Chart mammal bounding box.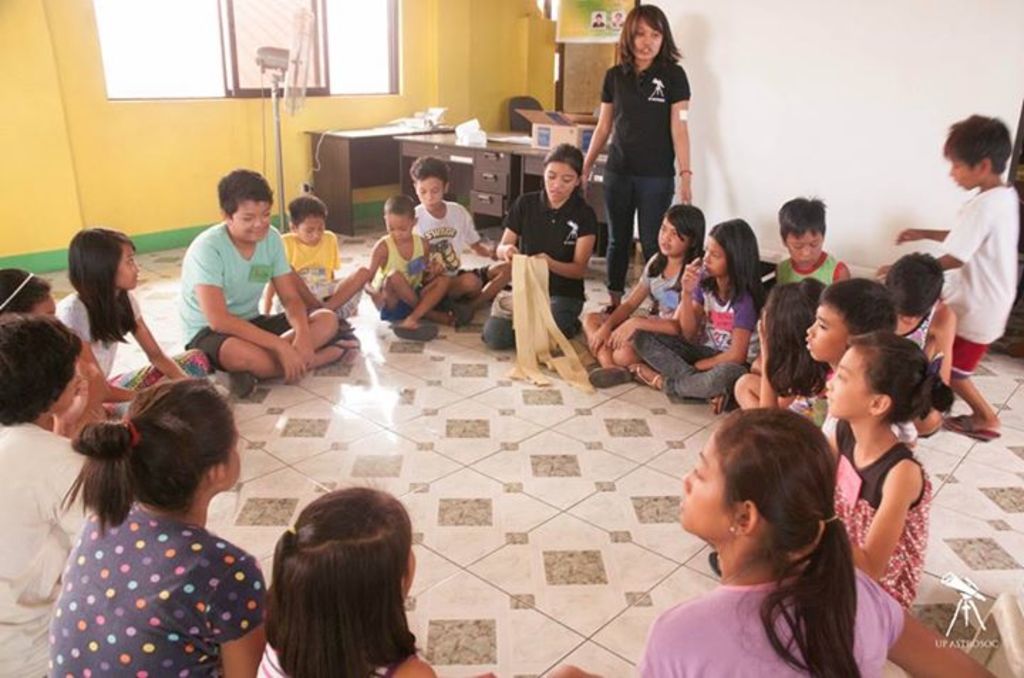
Charted: [582, 6, 698, 314].
